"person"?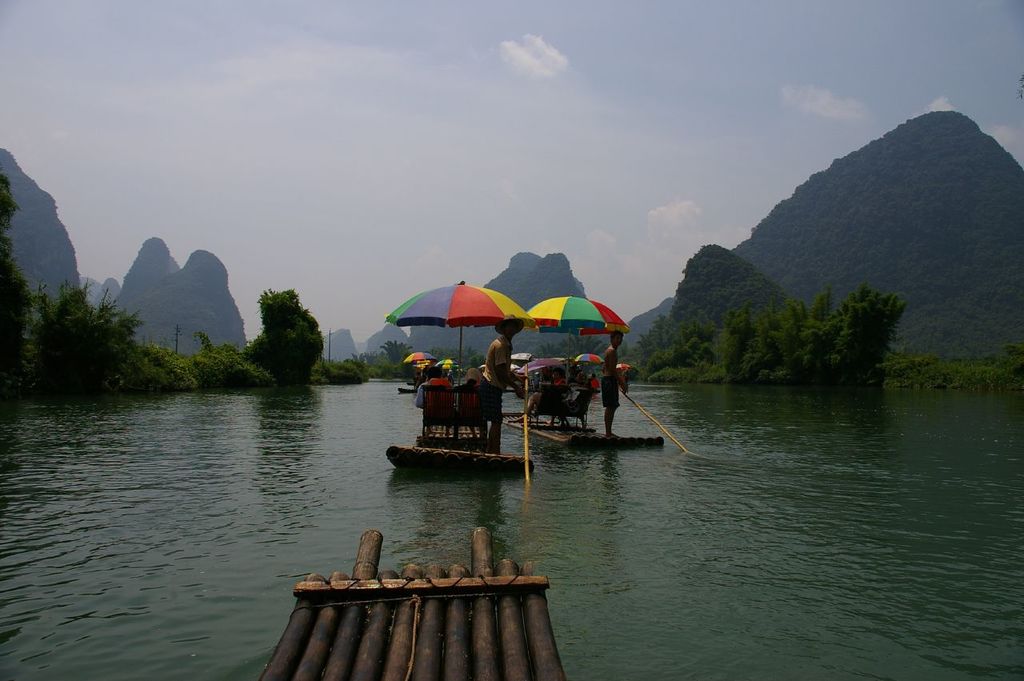
select_region(450, 367, 488, 440)
